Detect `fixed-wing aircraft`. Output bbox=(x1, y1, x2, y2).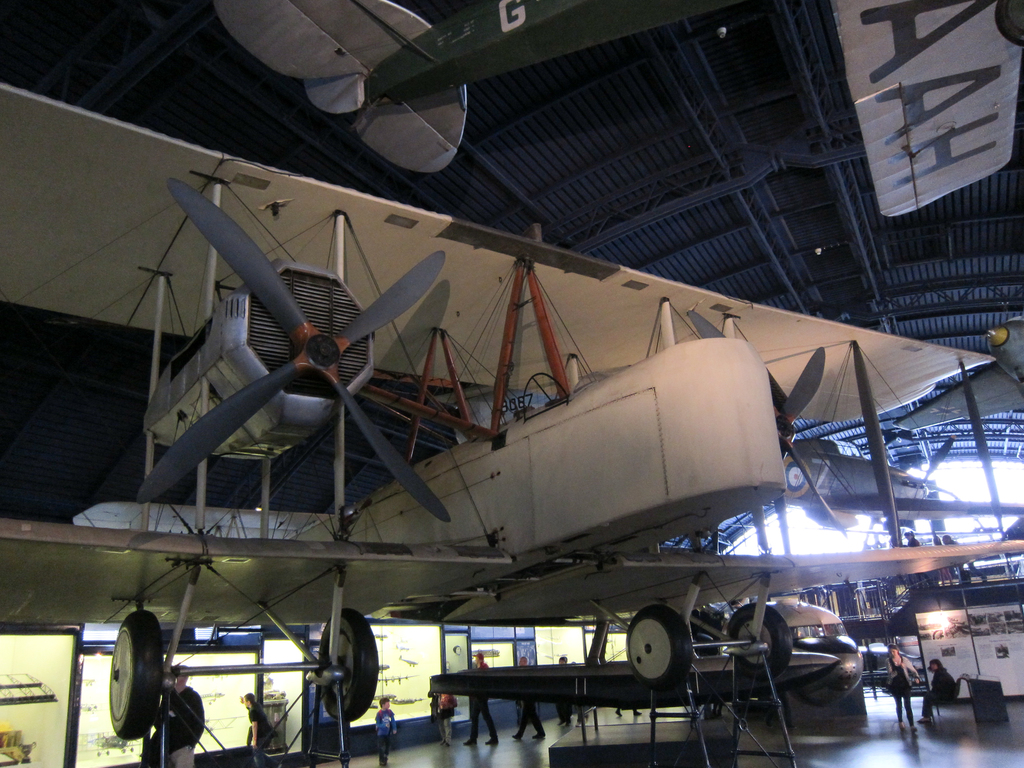
bbox=(207, 0, 1022, 214).
